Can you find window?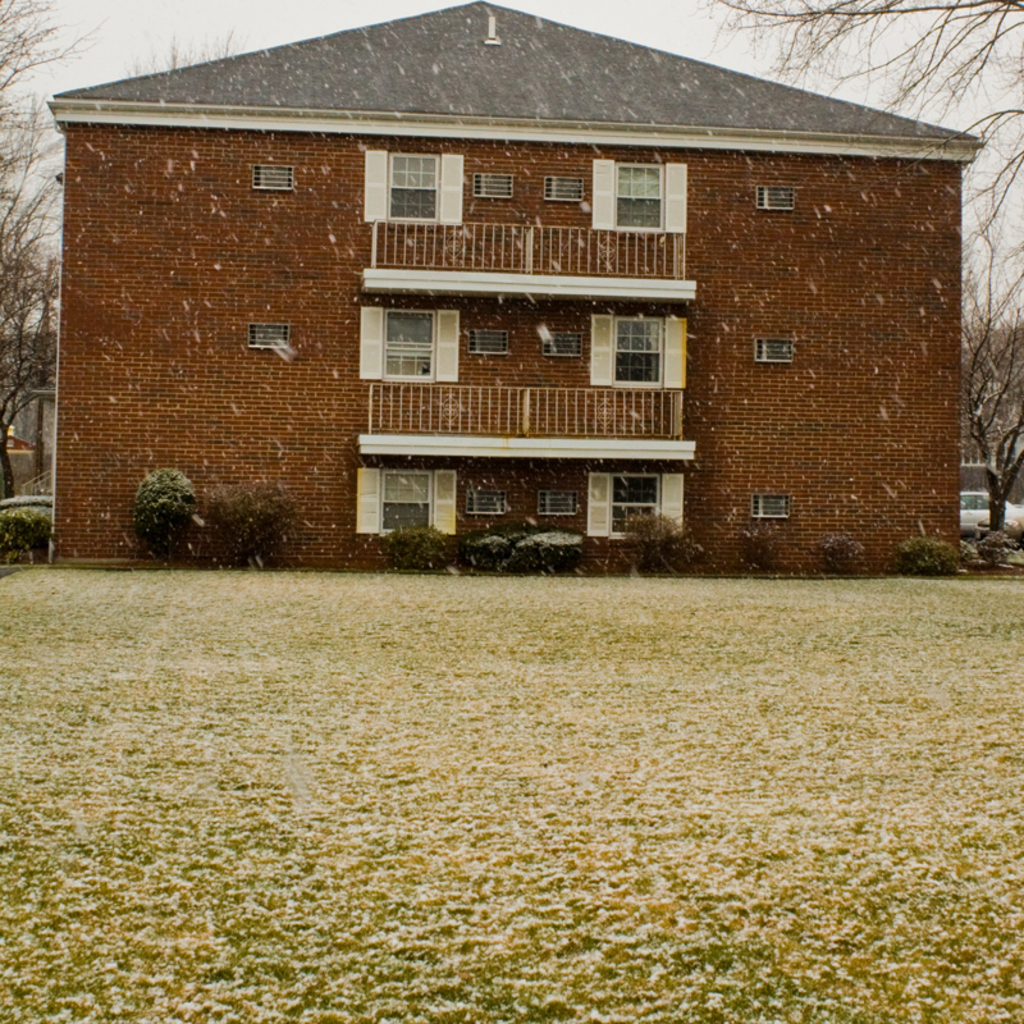
Yes, bounding box: [365,151,465,225].
